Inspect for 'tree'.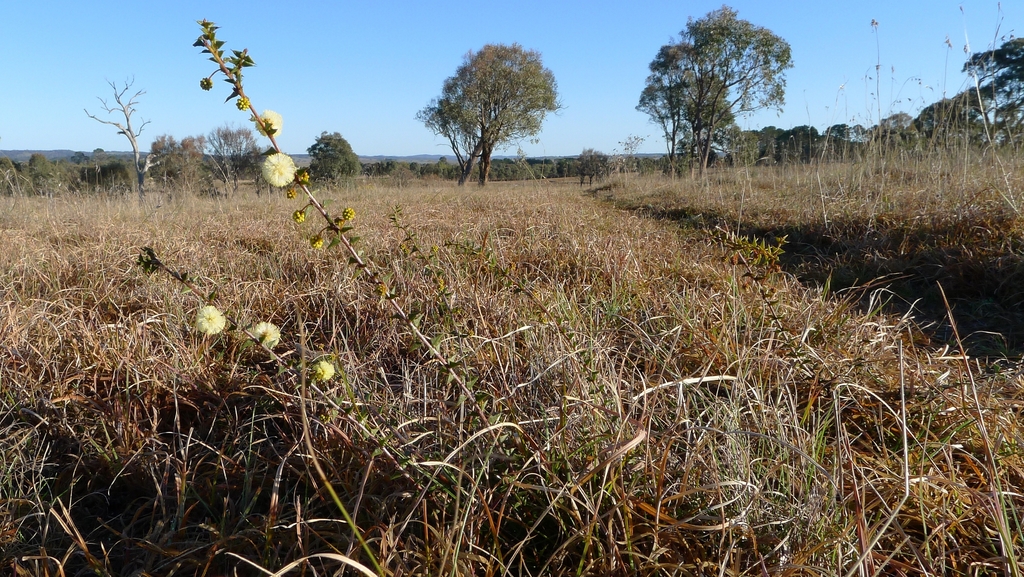
Inspection: bbox(203, 119, 269, 181).
